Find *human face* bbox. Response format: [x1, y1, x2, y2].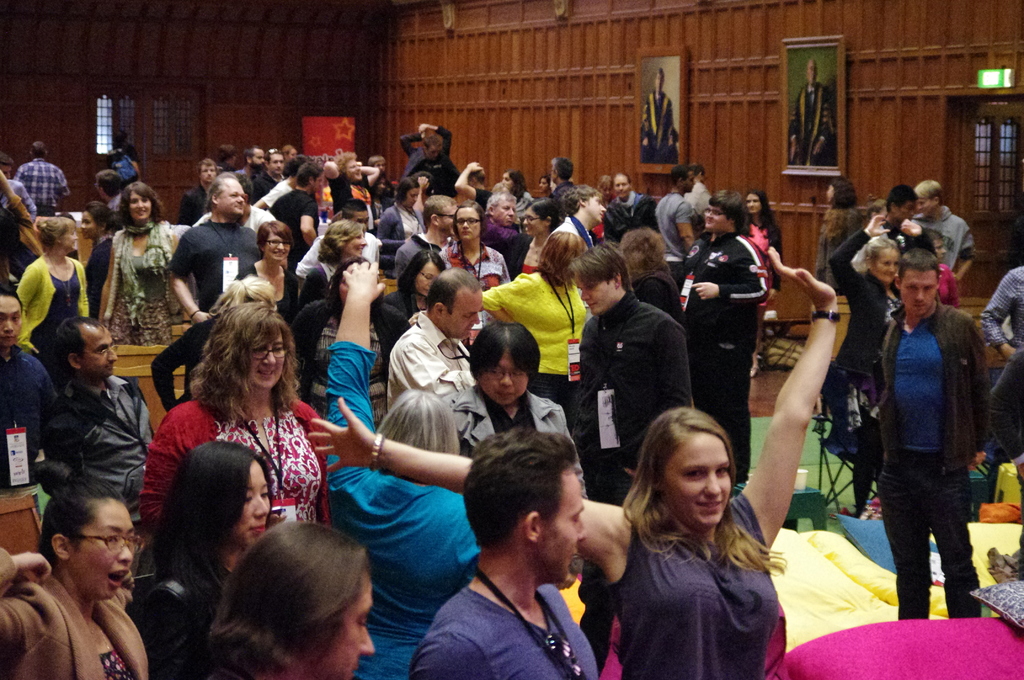
[458, 205, 483, 241].
